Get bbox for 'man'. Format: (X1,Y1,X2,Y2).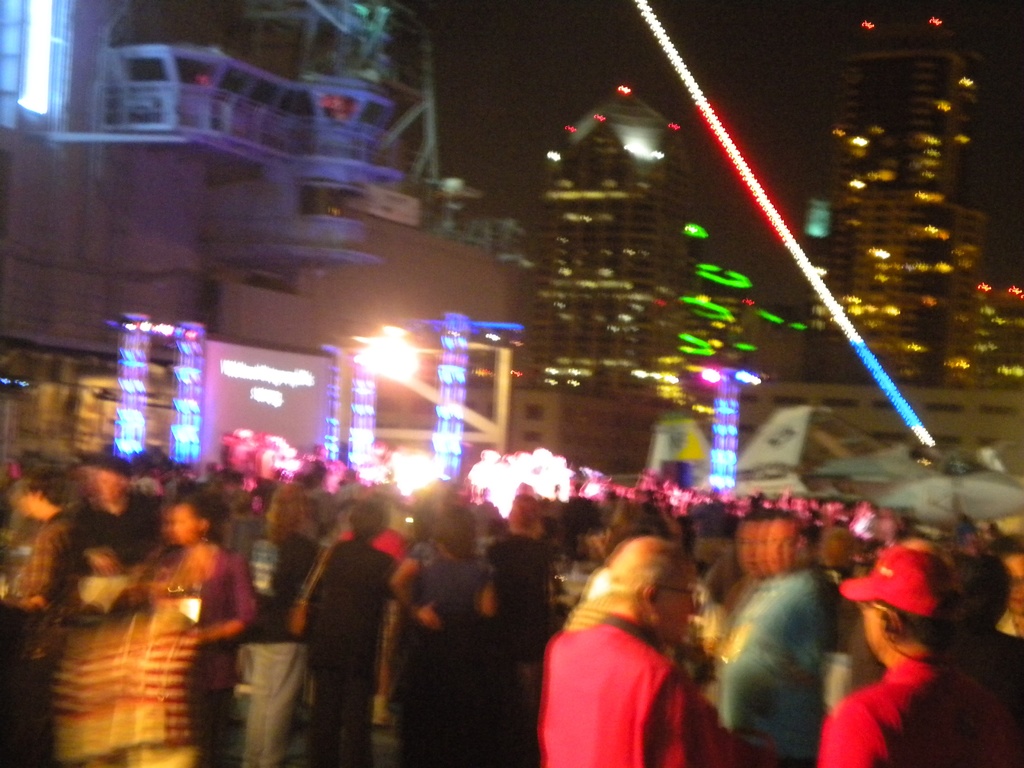
(715,507,845,762).
